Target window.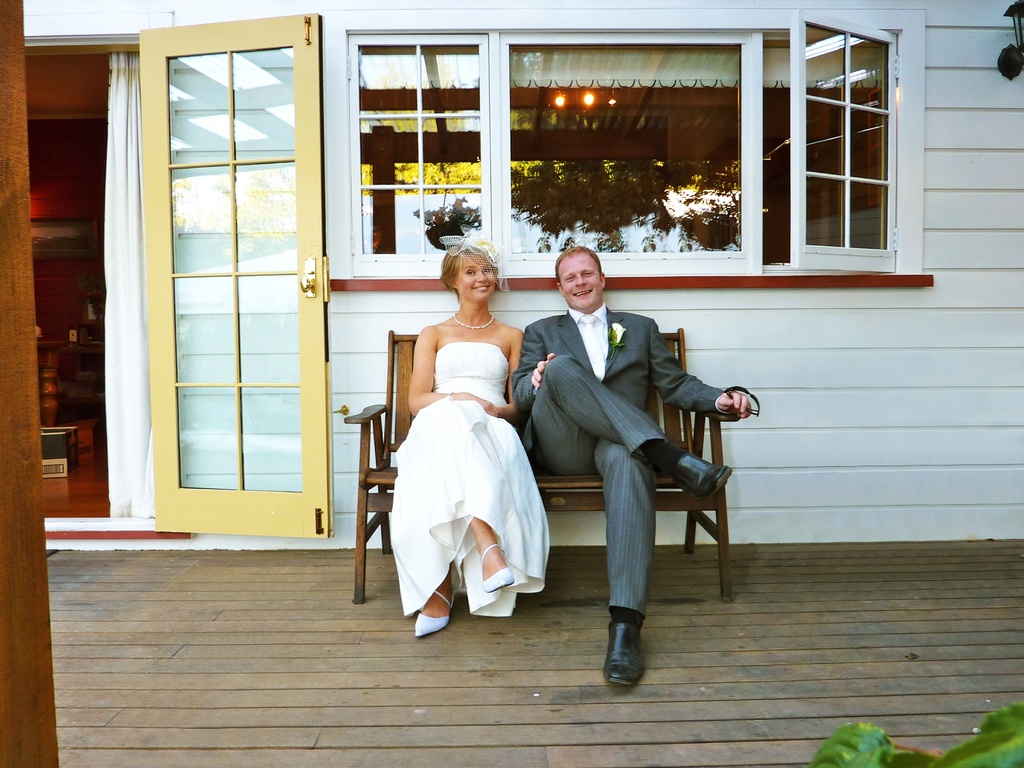
Target region: {"left": 783, "top": 26, "right": 909, "bottom": 278}.
